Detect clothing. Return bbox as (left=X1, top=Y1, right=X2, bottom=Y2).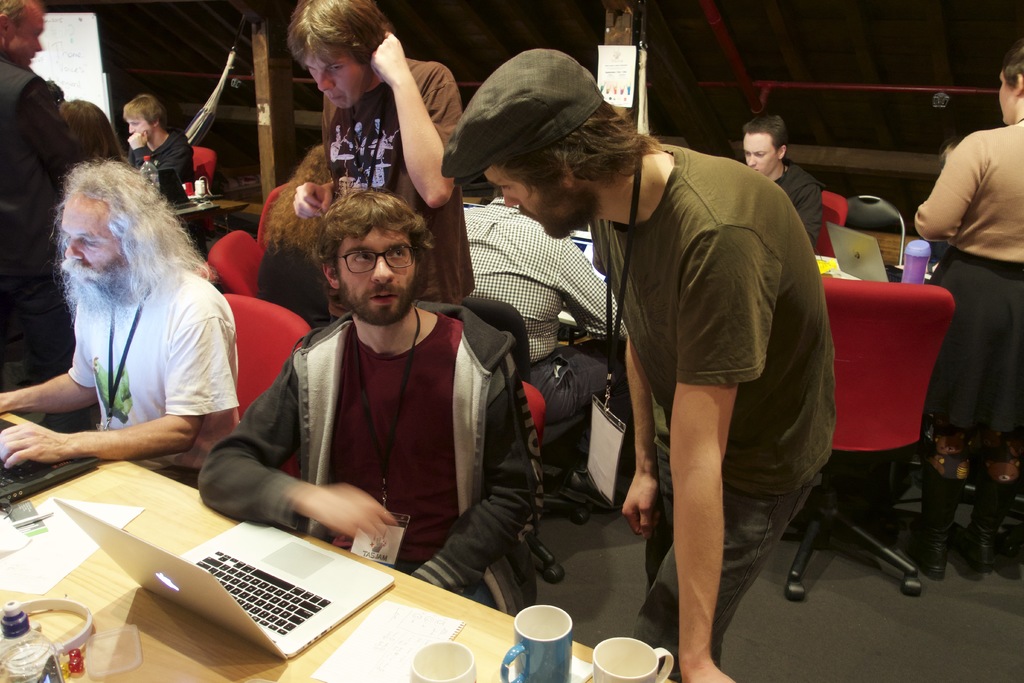
(left=122, top=136, right=191, bottom=208).
